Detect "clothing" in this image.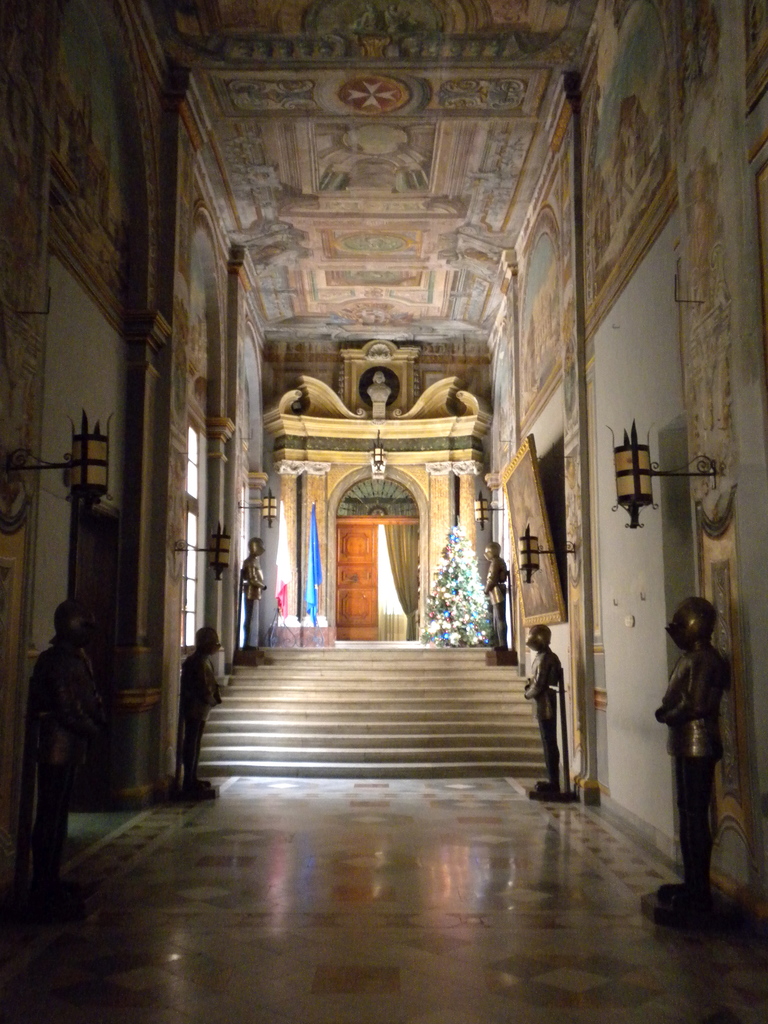
Detection: <region>27, 648, 101, 883</region>.
